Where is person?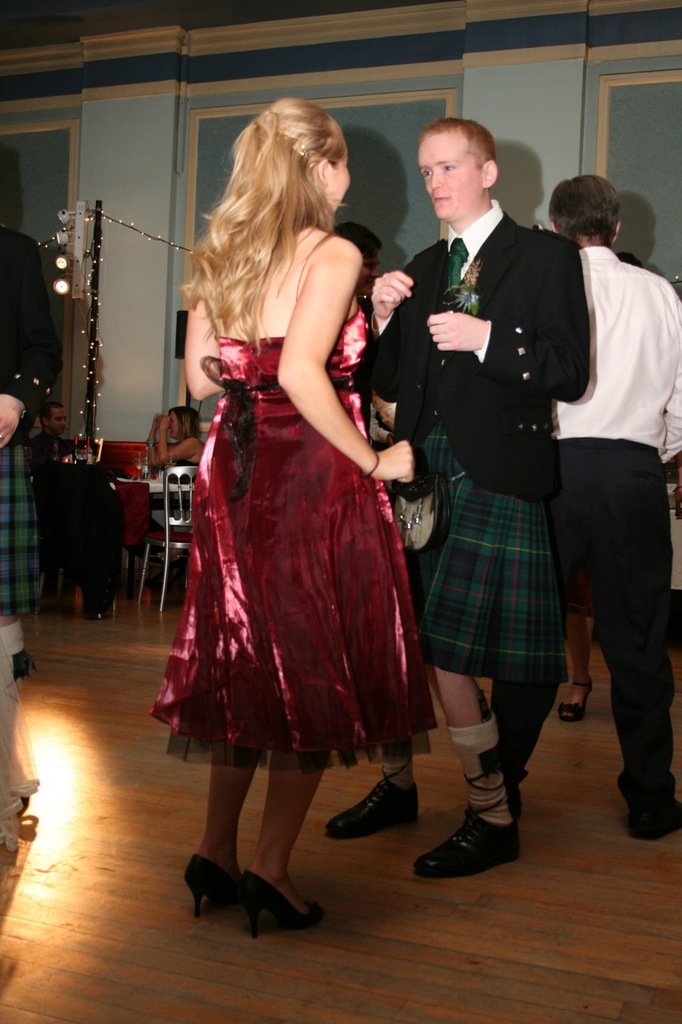
box=[153, 91, 418, 924].
